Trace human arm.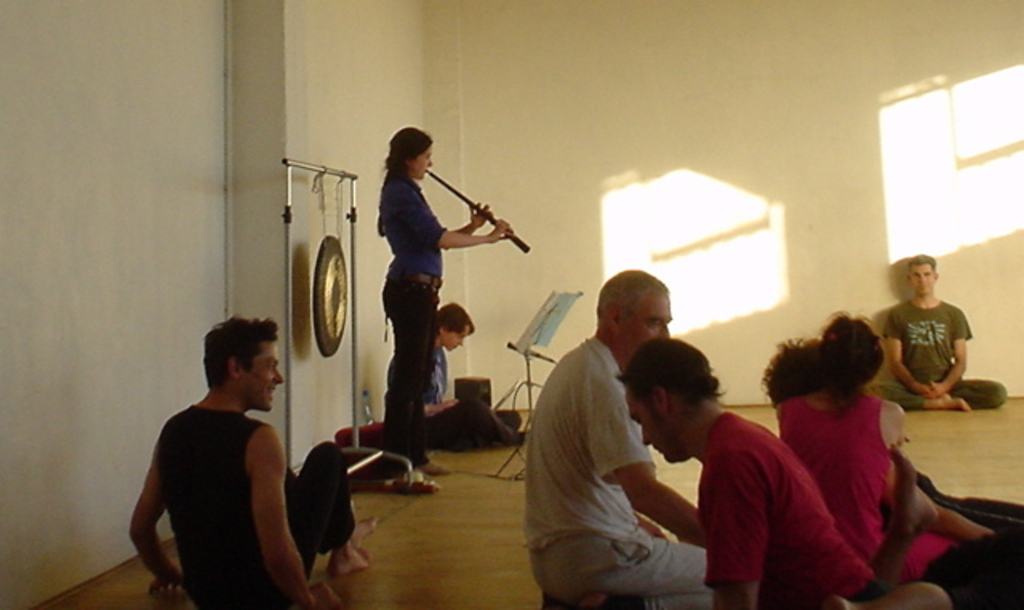
Traced to 440 197 494 231.
